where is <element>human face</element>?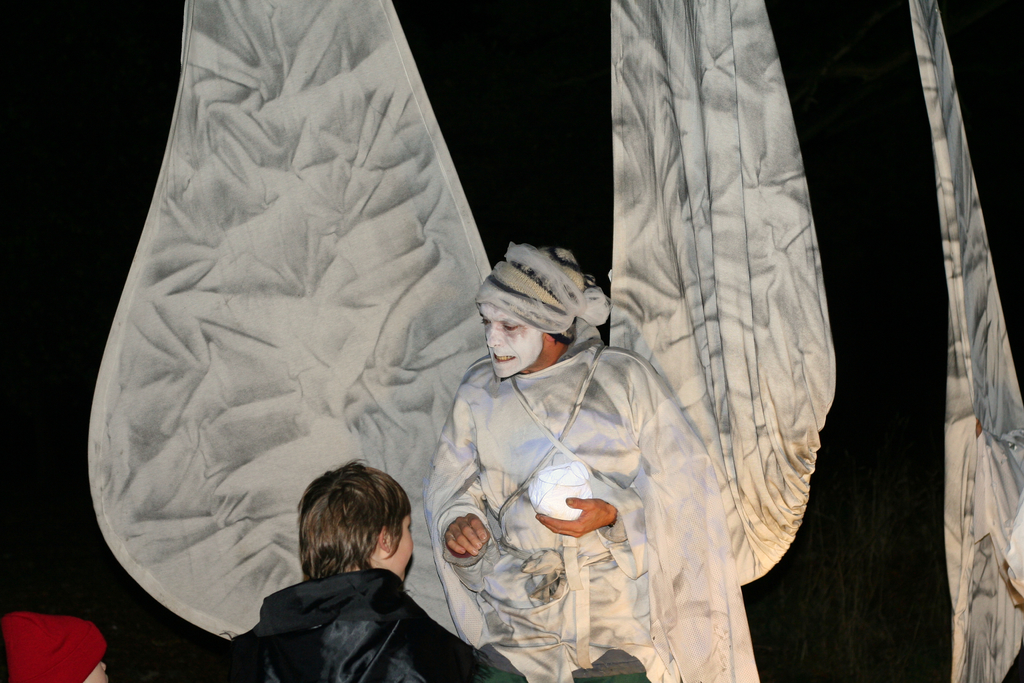
387:512:413:578.
